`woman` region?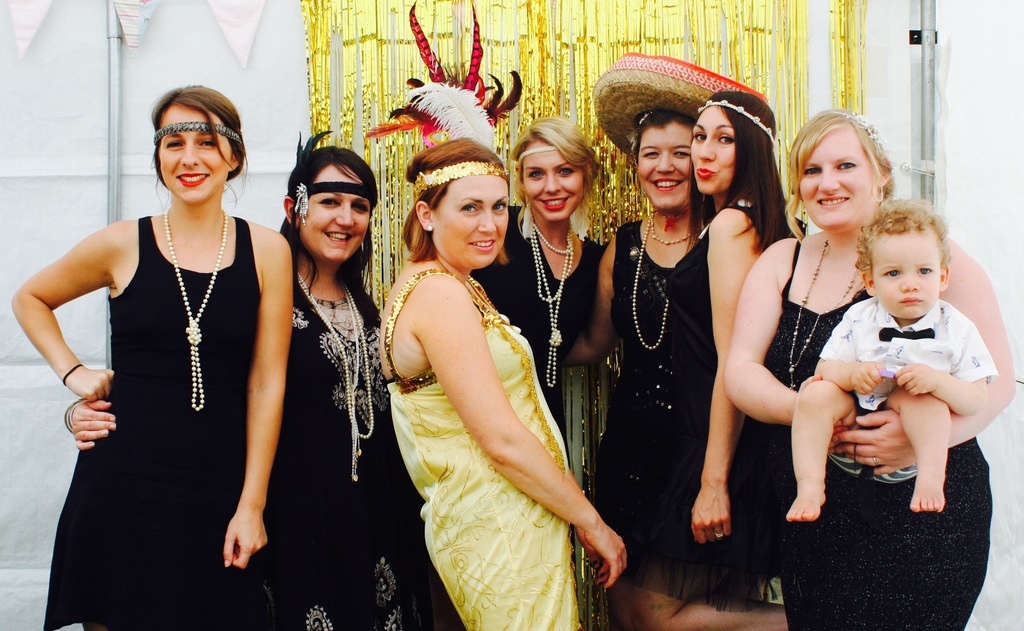
<box>726,108,1016,630</box>
